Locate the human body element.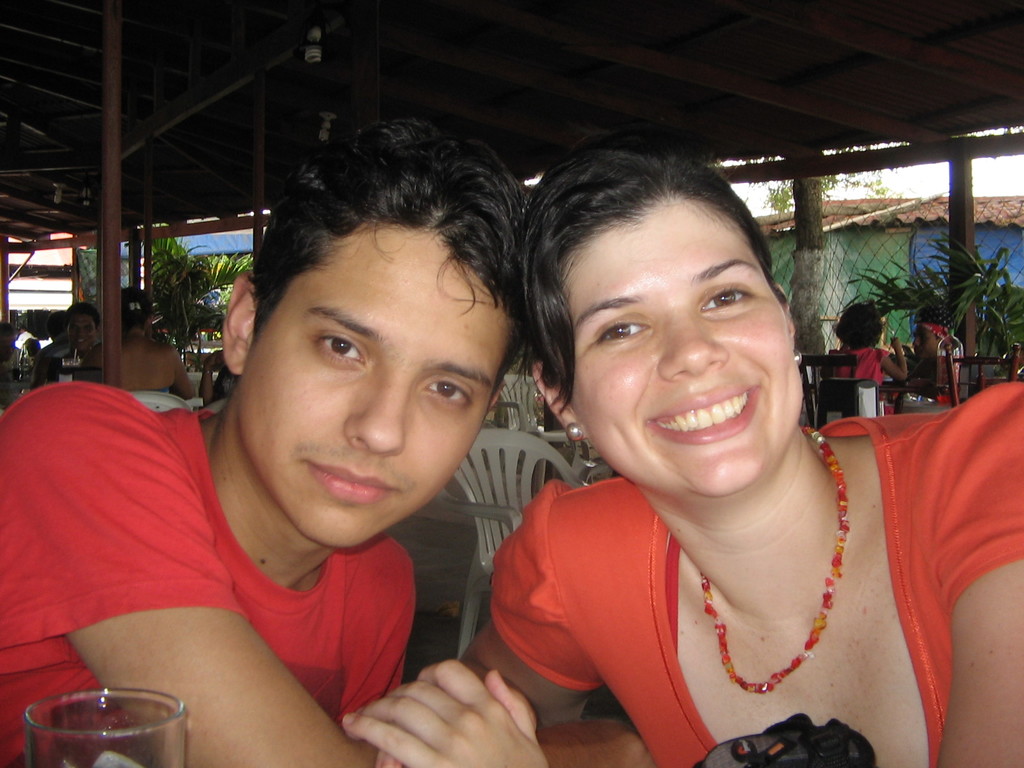
Element bbox: box=[828, 296, 900, 421].
